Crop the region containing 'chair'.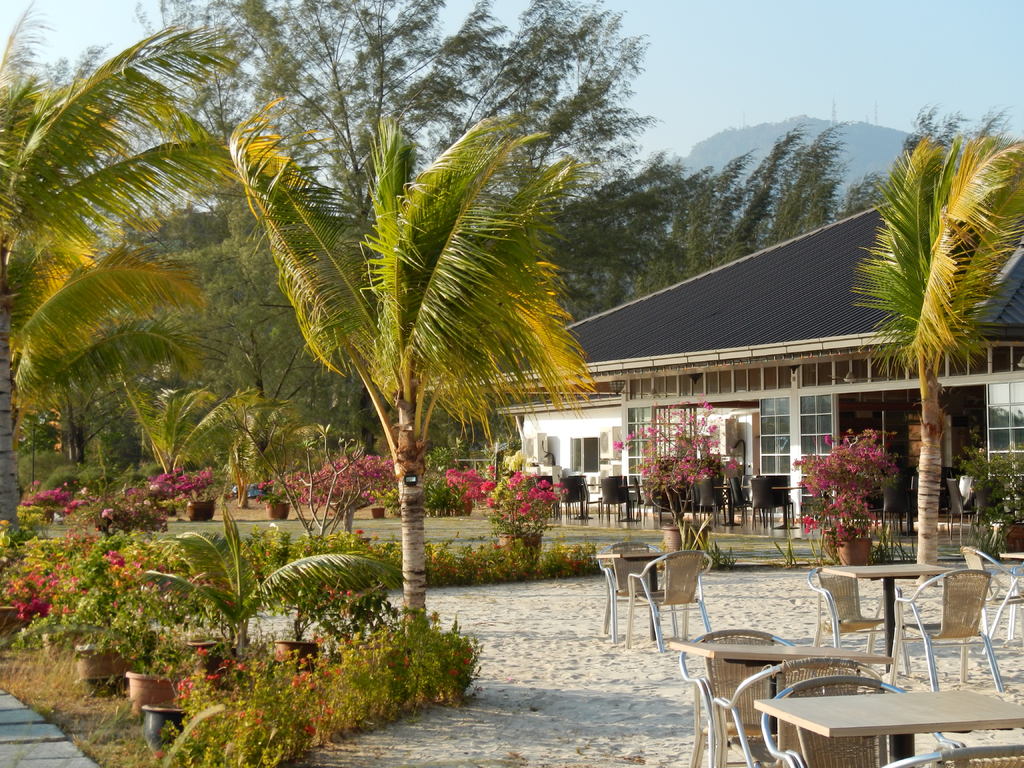
Crop region: bbox=(806, 565, 888, 662).
